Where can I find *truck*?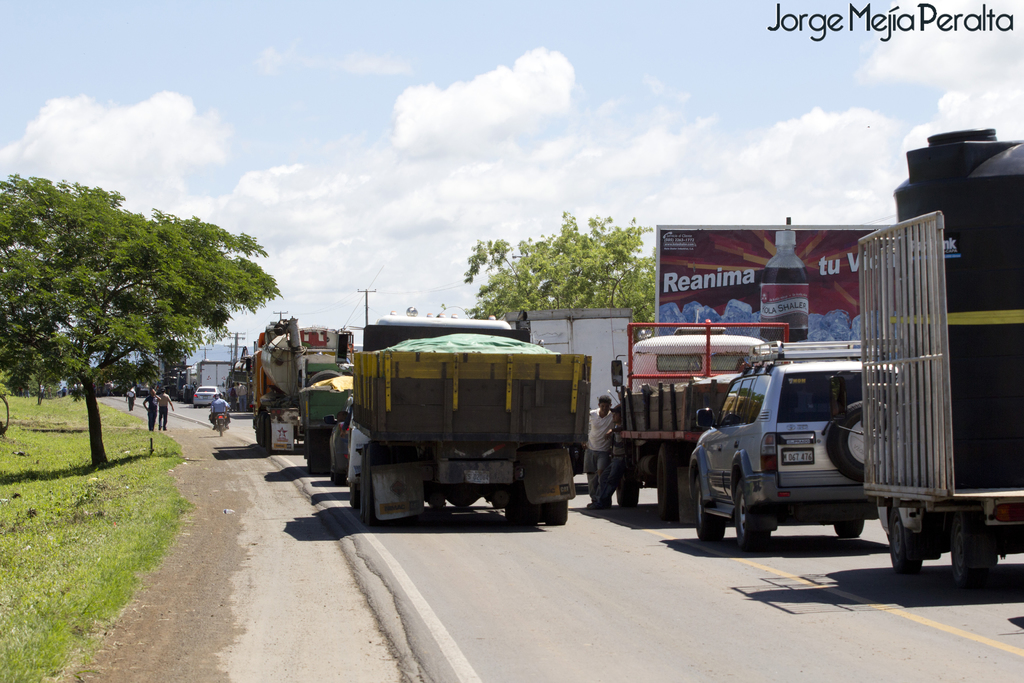
You can find it at Rect(308, 361, 375, 484).
